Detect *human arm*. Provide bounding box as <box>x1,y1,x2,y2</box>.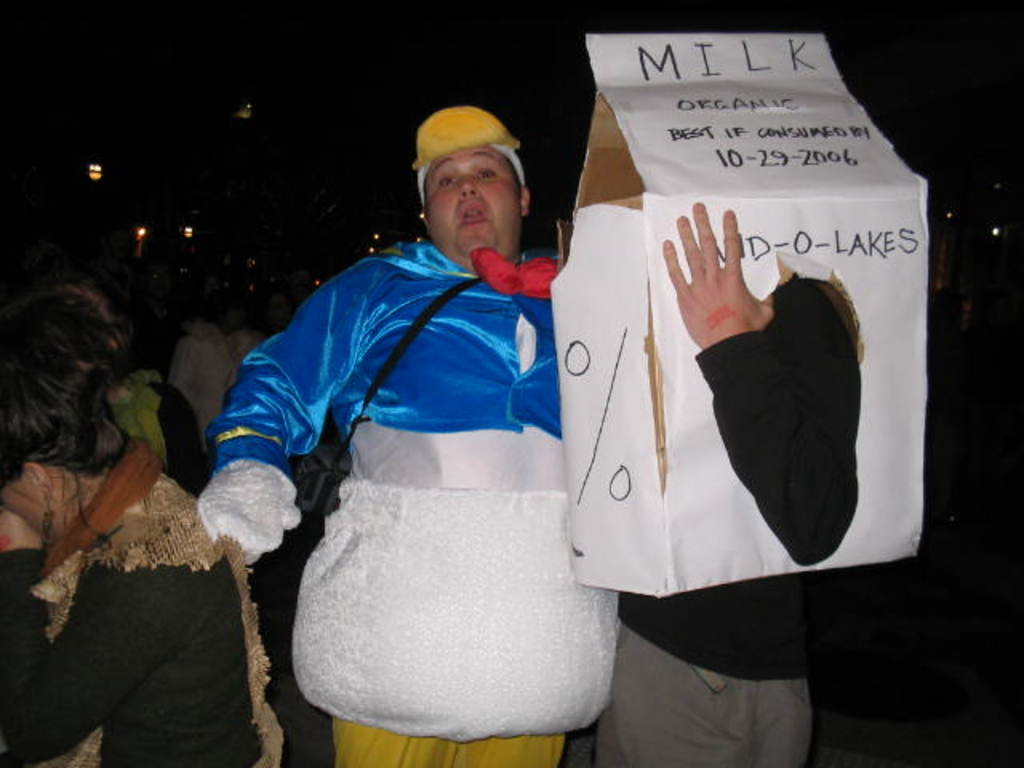
<box>35,434,170,582</box>.
